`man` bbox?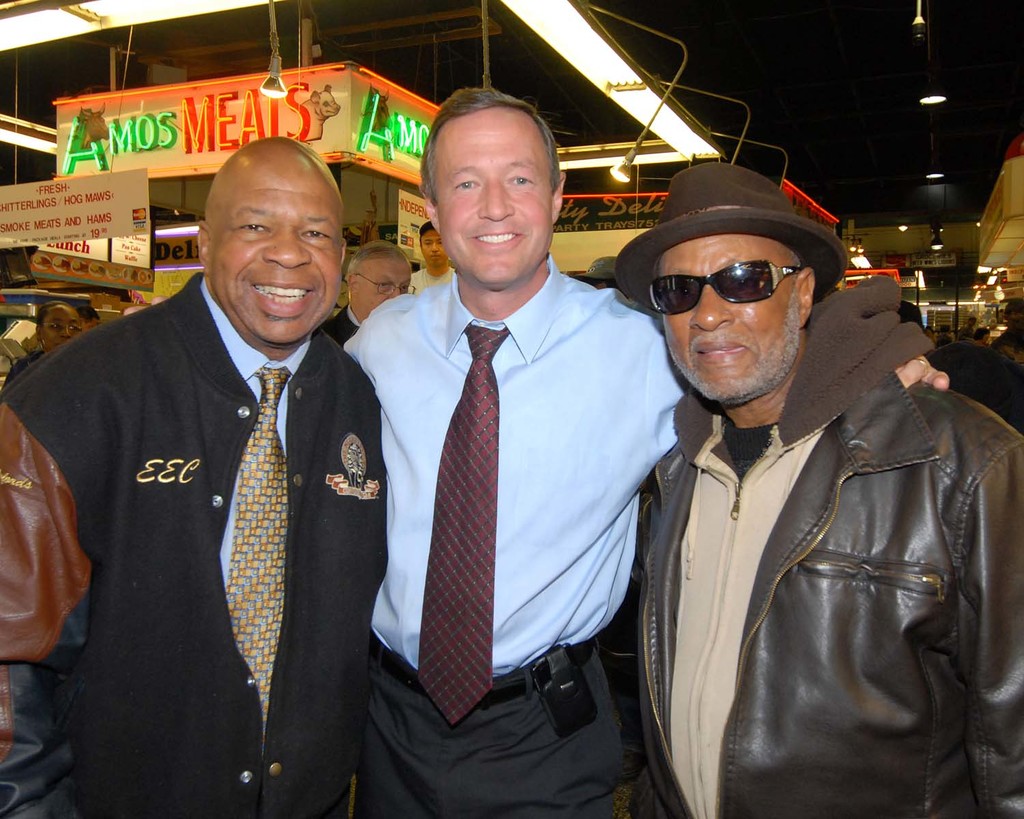
x1=613, y1=164, x2=1023, y2=818
